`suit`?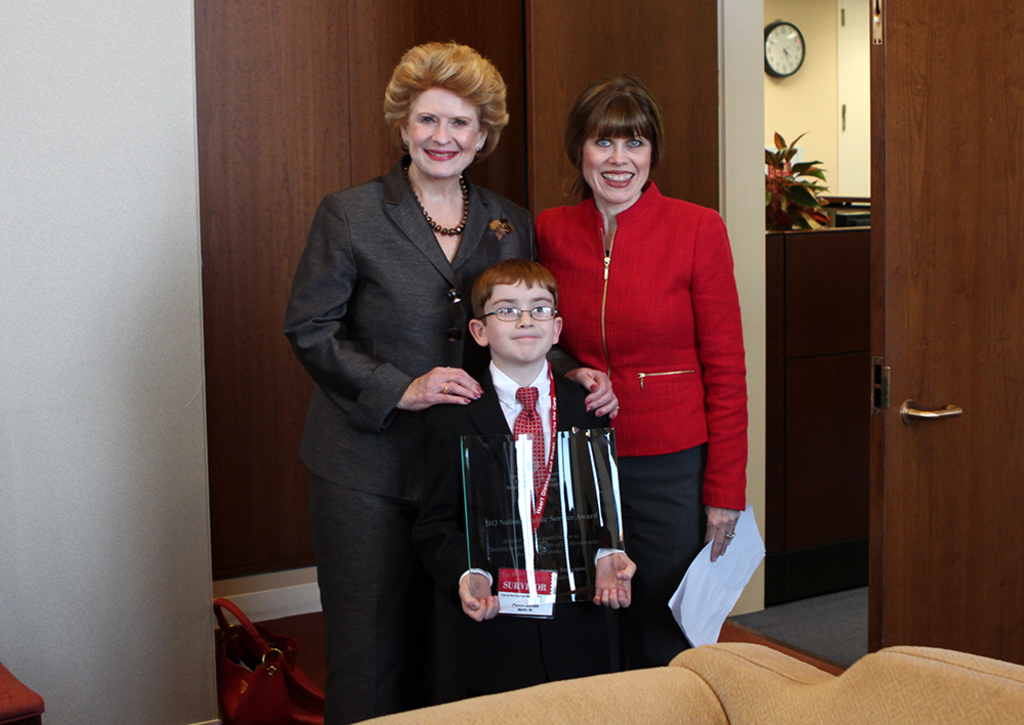
BBox(293, 90, 532, 698)
